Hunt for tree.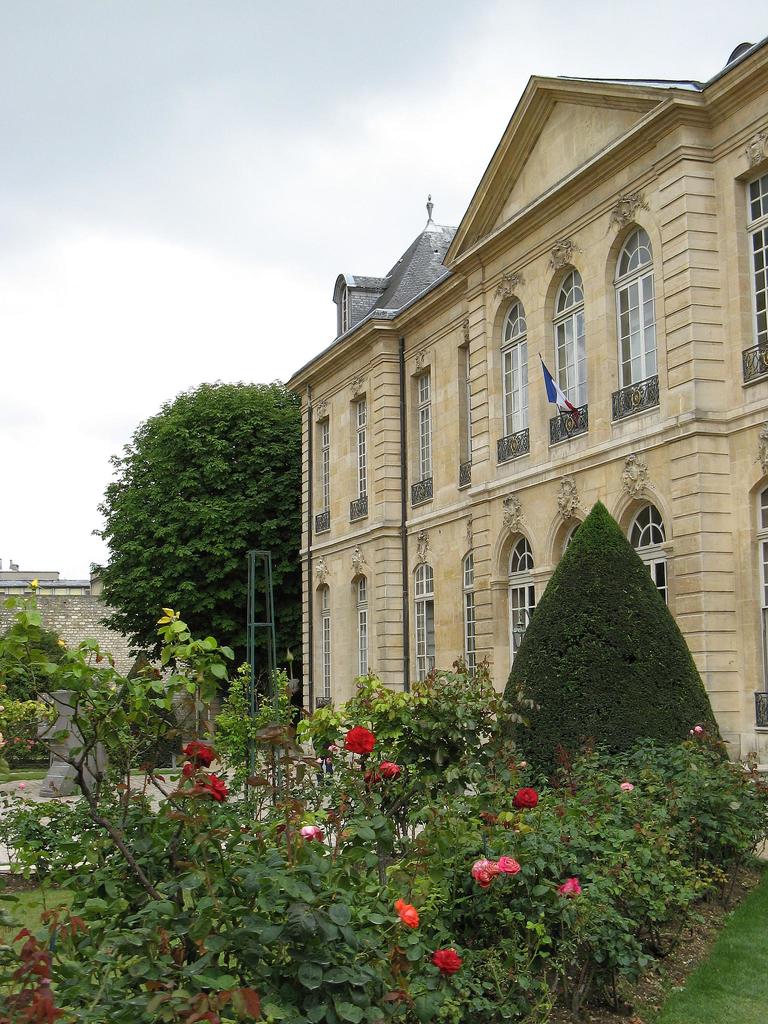
Hunted down at crop(79, 372, 305, 732).
